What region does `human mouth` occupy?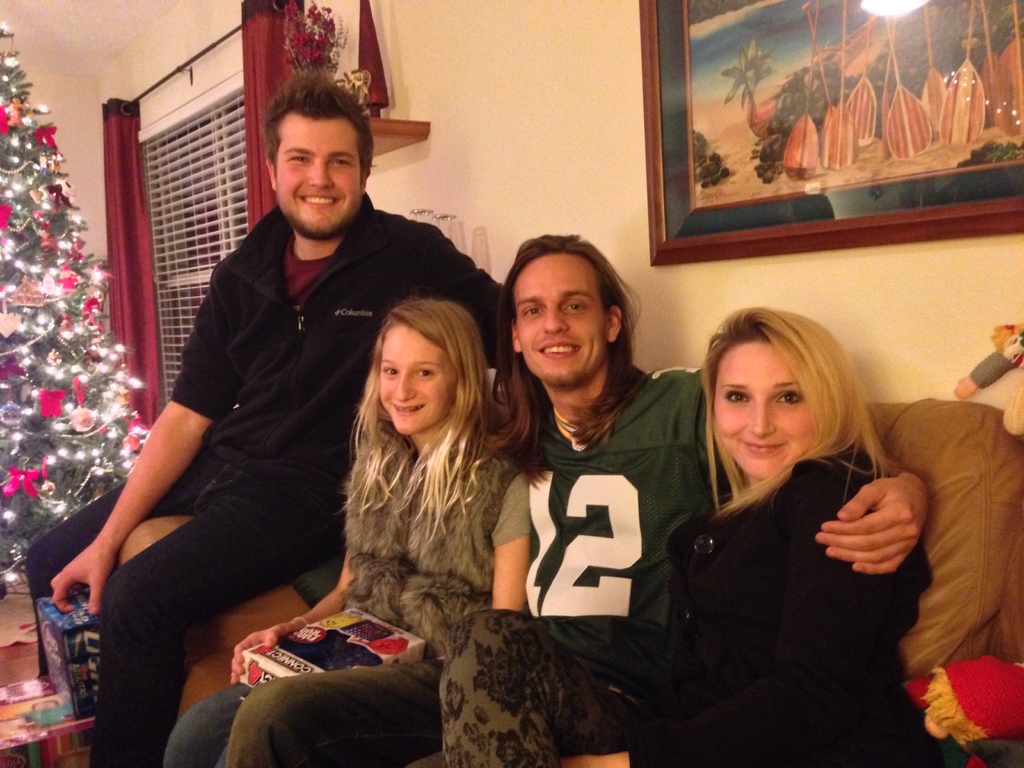
left=299, top=192, right=342, bottom=208.
